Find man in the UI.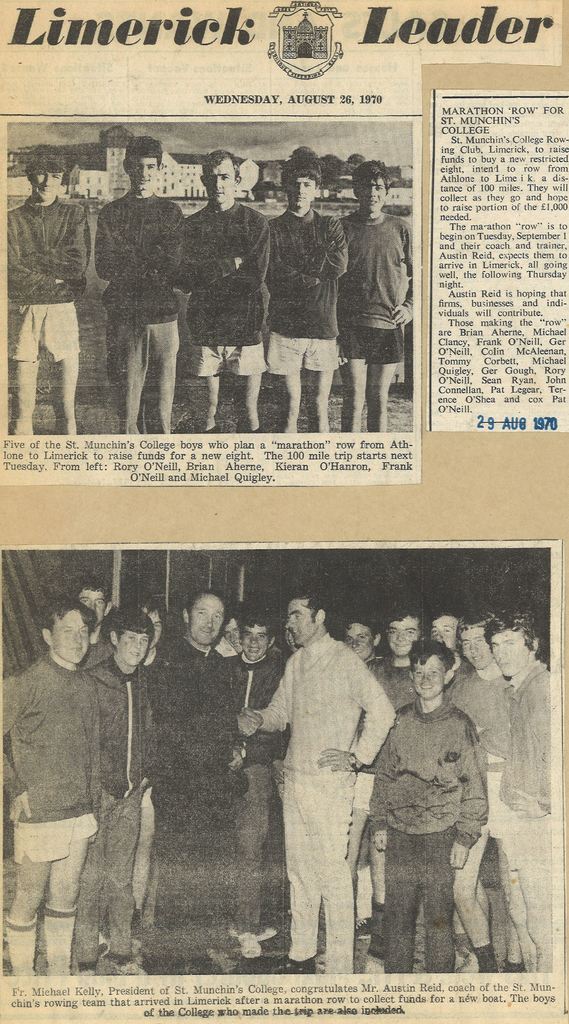
UI element at <box>266,163,350,431</box>.
